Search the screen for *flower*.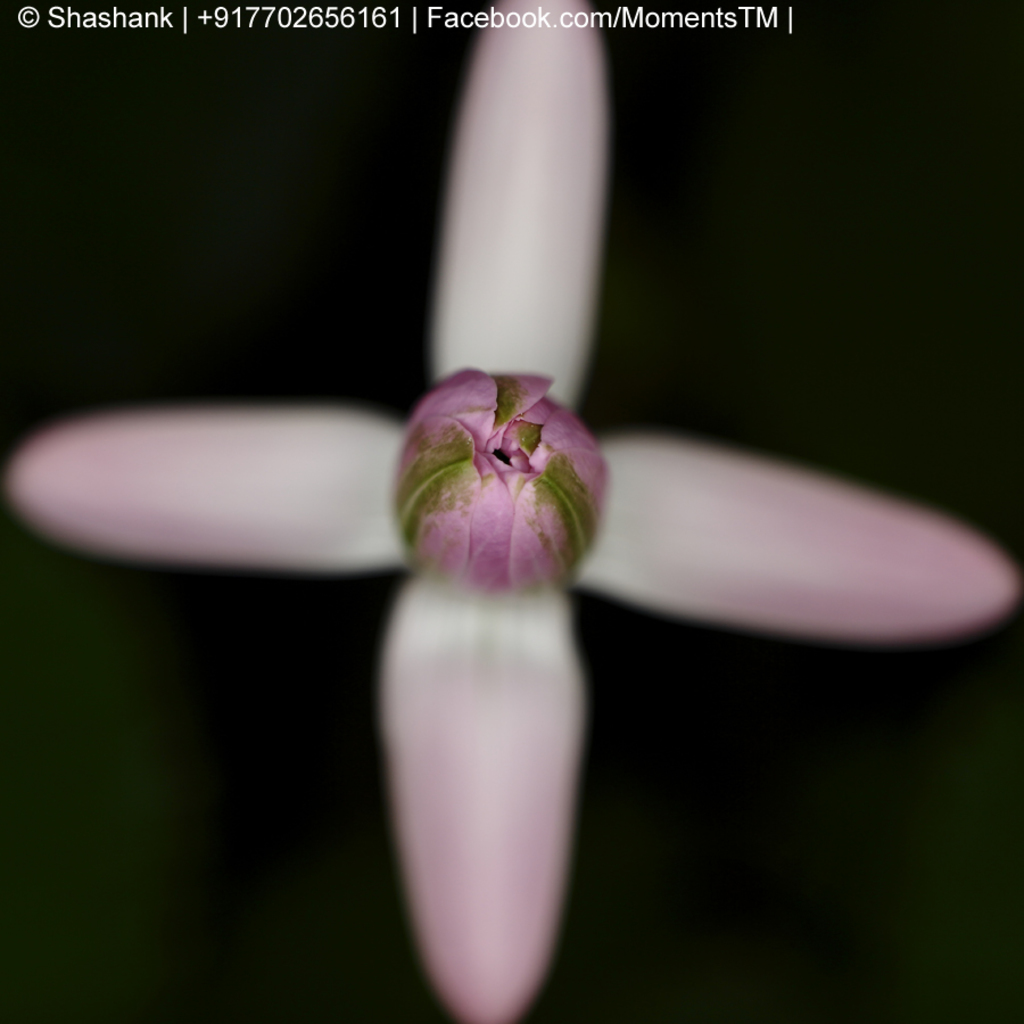
Found at <region>7, 0, 1021, 1013</region>.
